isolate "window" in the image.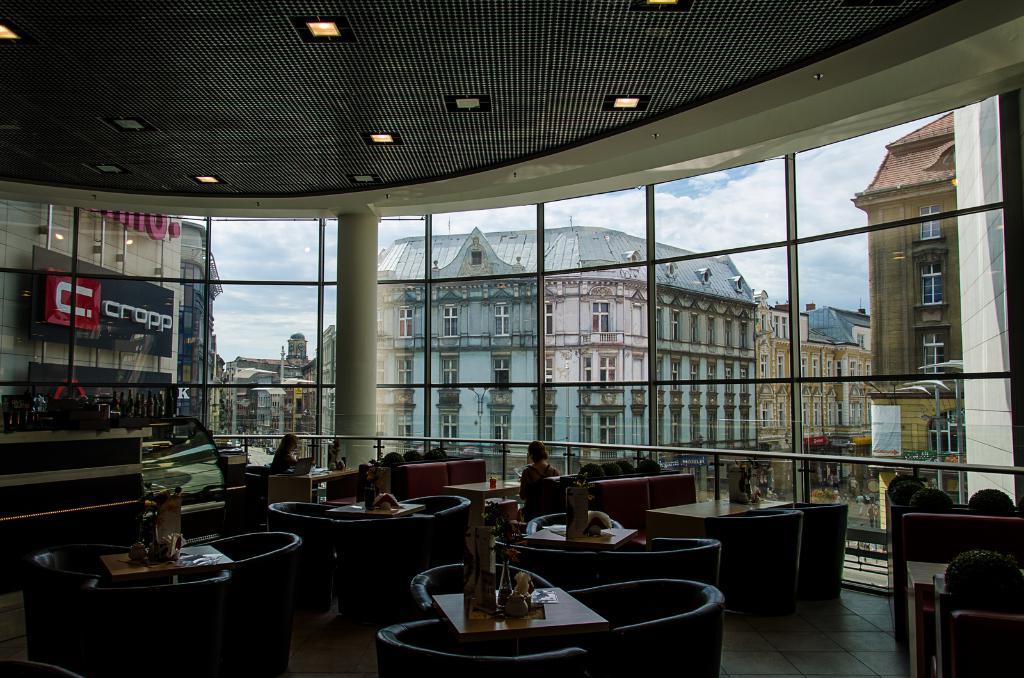
Isolated region: x1=529, y1=283, x2=554, y2=336.
